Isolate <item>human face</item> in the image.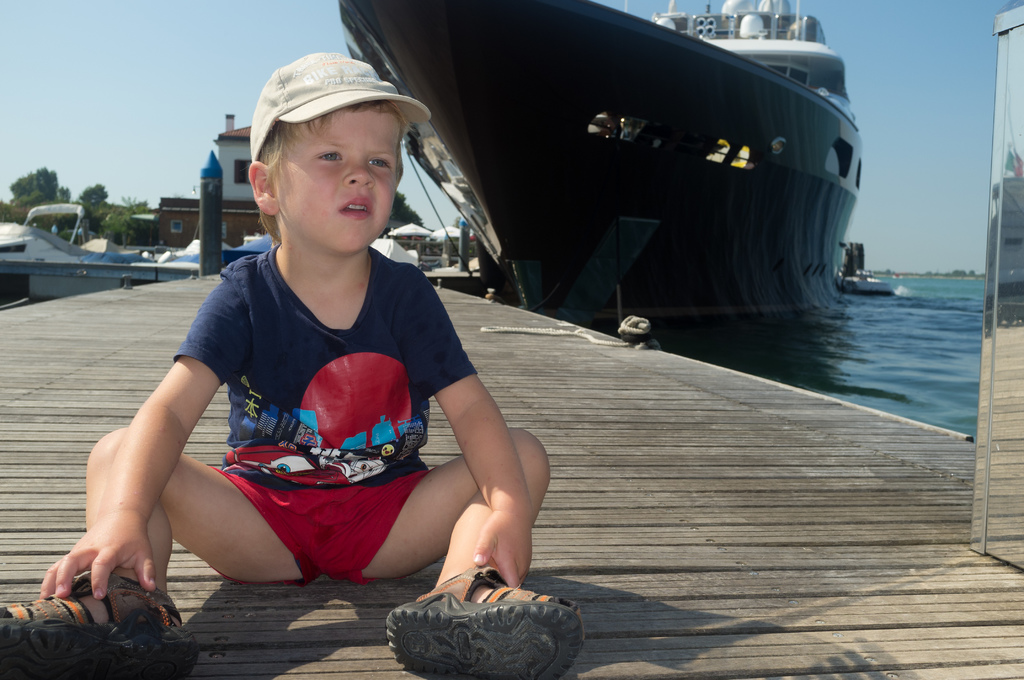
Isolated region: <region>271, 108, 401, 256</region>.
